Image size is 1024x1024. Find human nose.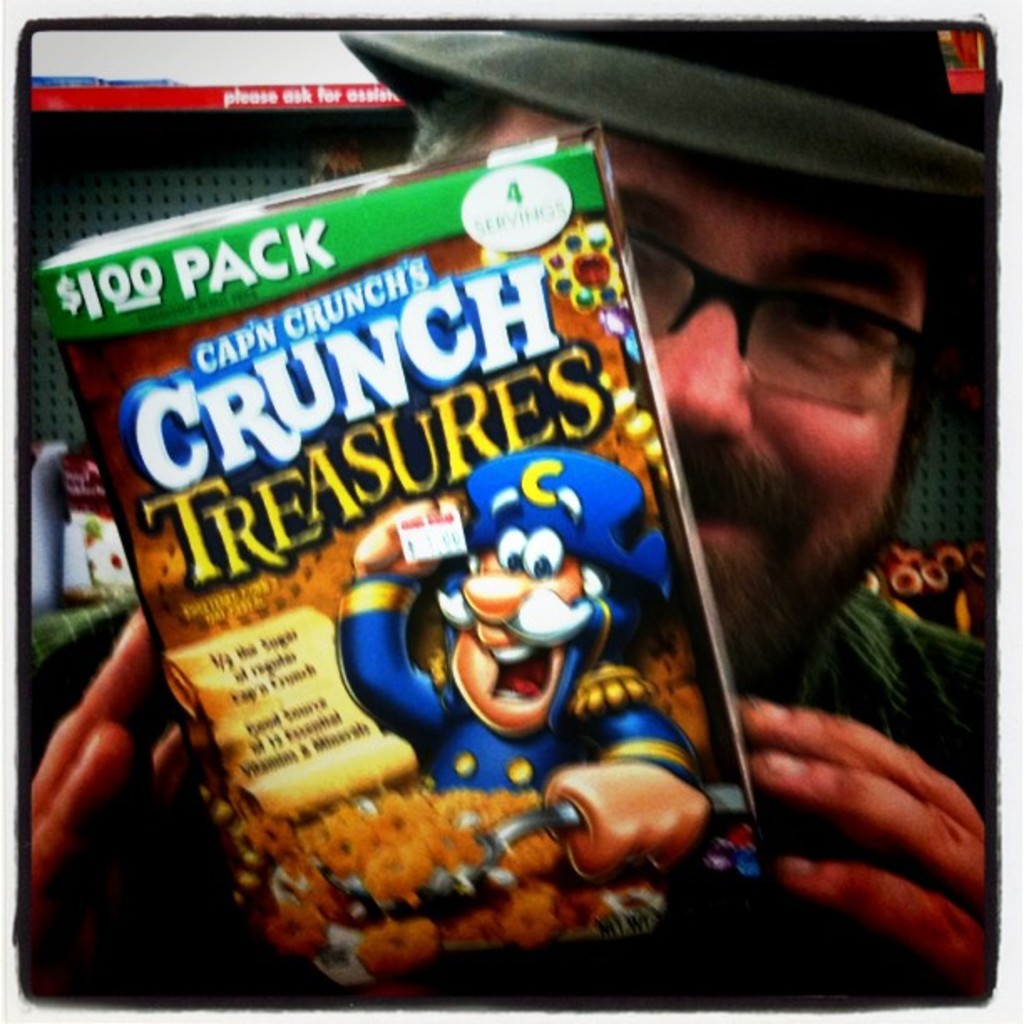
658, 269, 751, 433.
